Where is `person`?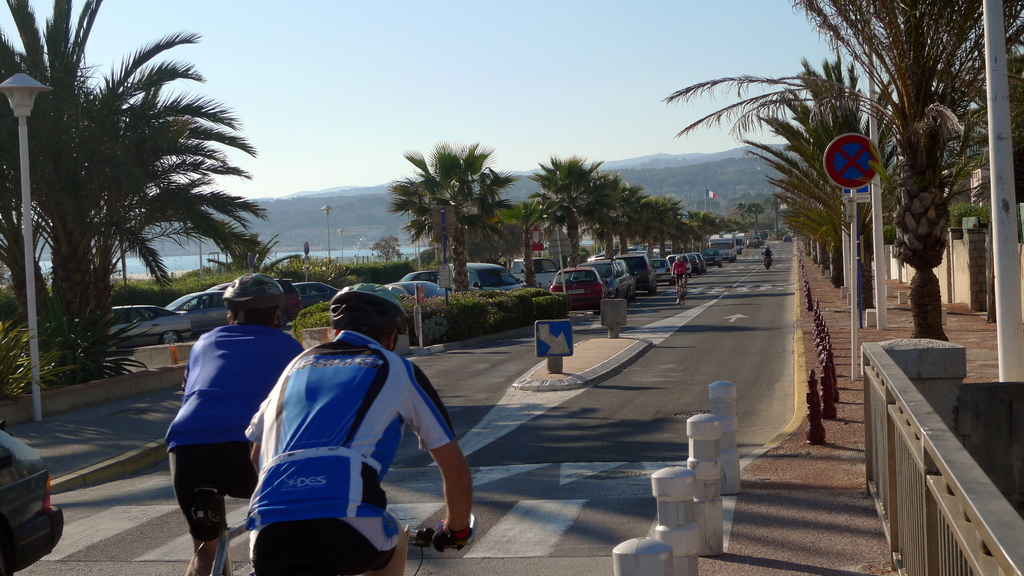
(243,285,471,575).
